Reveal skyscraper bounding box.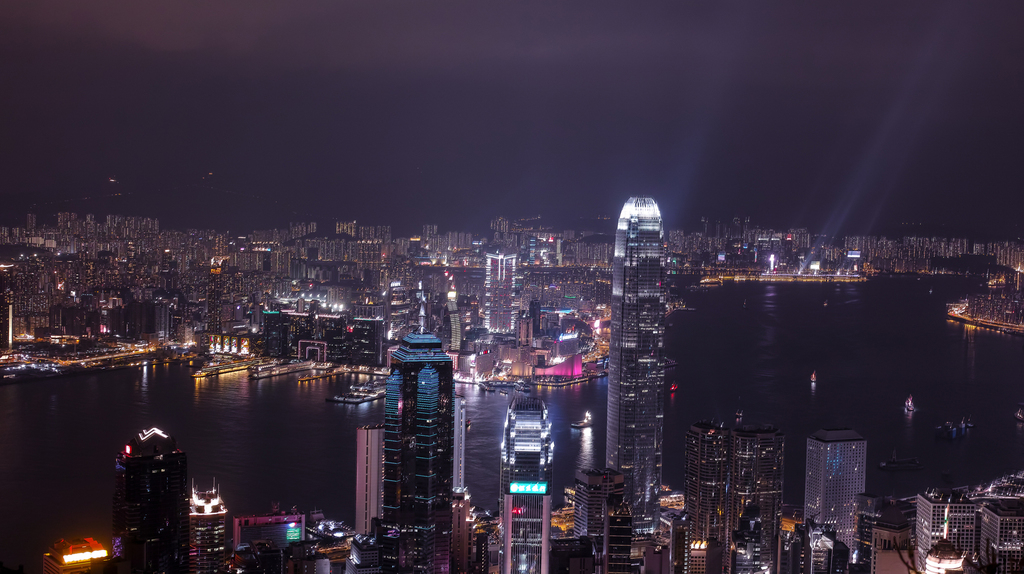
Revealed: 976, 493, 1023, 573.
